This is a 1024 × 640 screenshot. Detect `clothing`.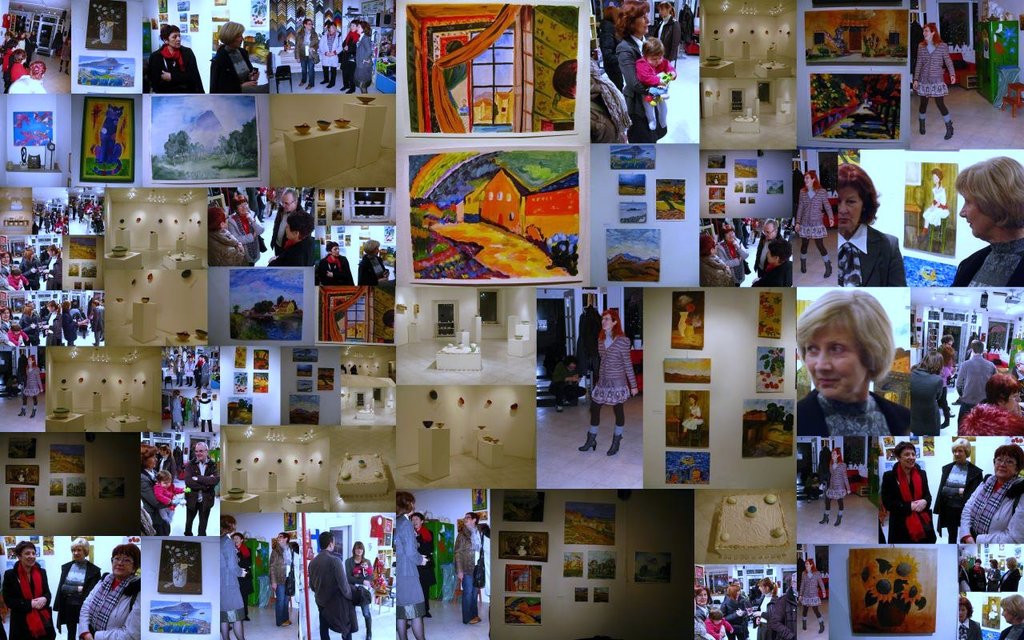
rect(212, 45, 261, 98).
